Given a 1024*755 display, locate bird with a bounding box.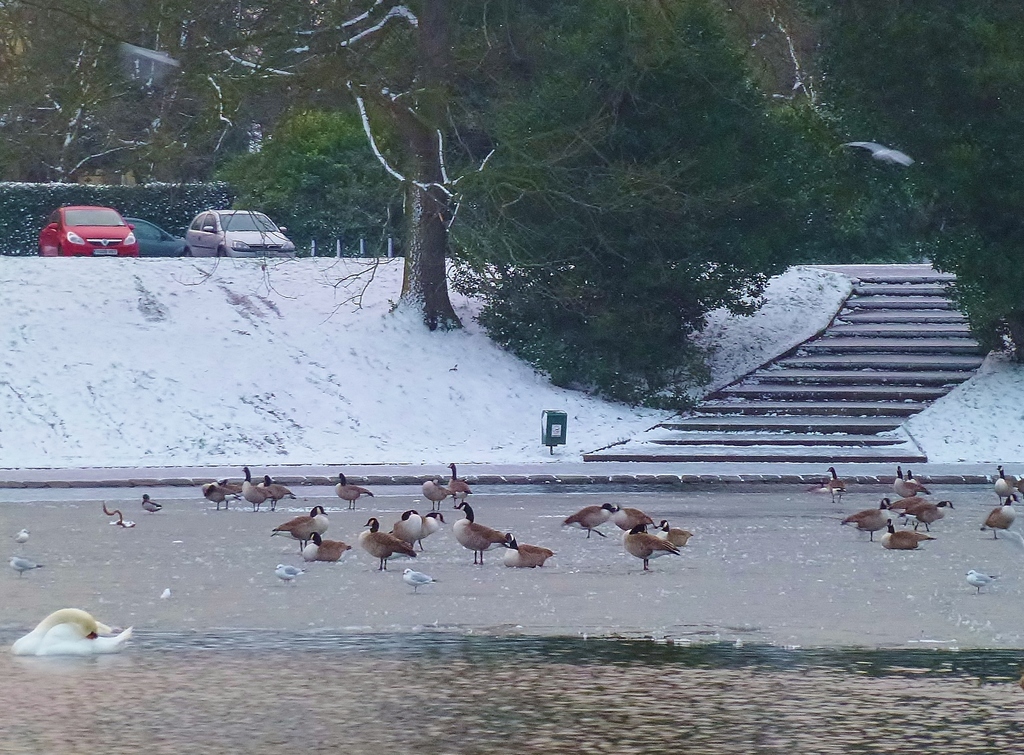
Located: [x1=241, y1=467, x2=264, y2=512].
